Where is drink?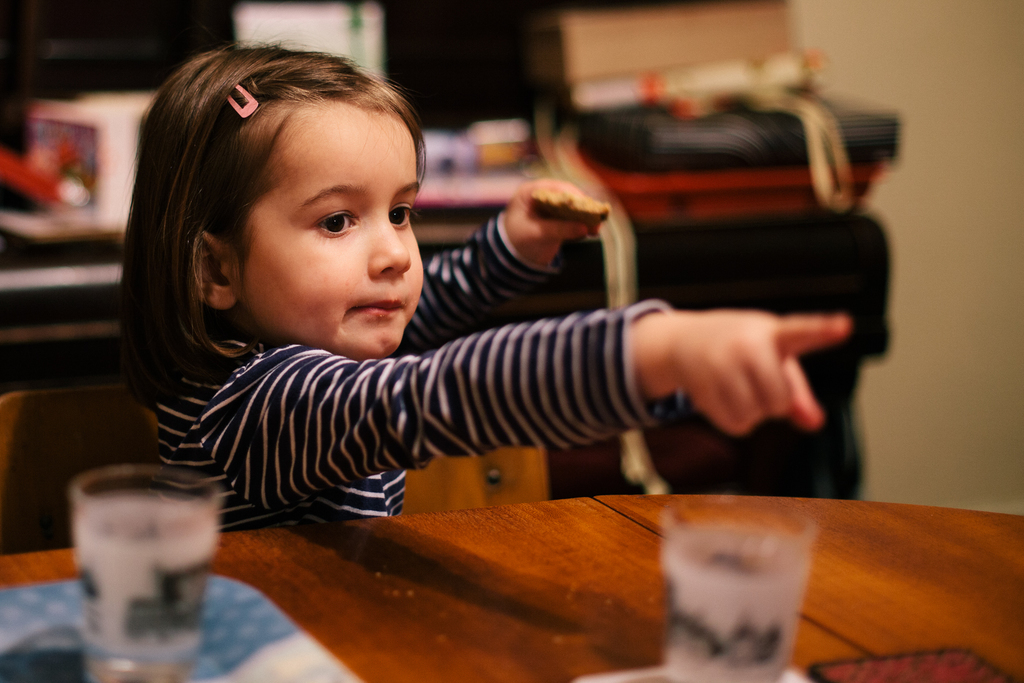
bbox=(70, 467, 218, 682).
